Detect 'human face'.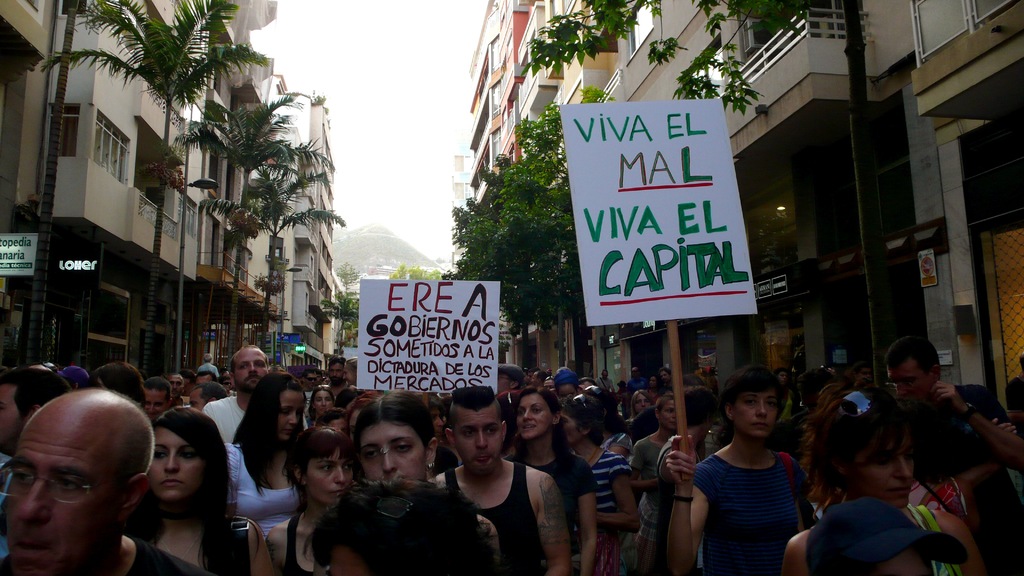
Detected at [left=280, top=390, right=306, bottom=439].
